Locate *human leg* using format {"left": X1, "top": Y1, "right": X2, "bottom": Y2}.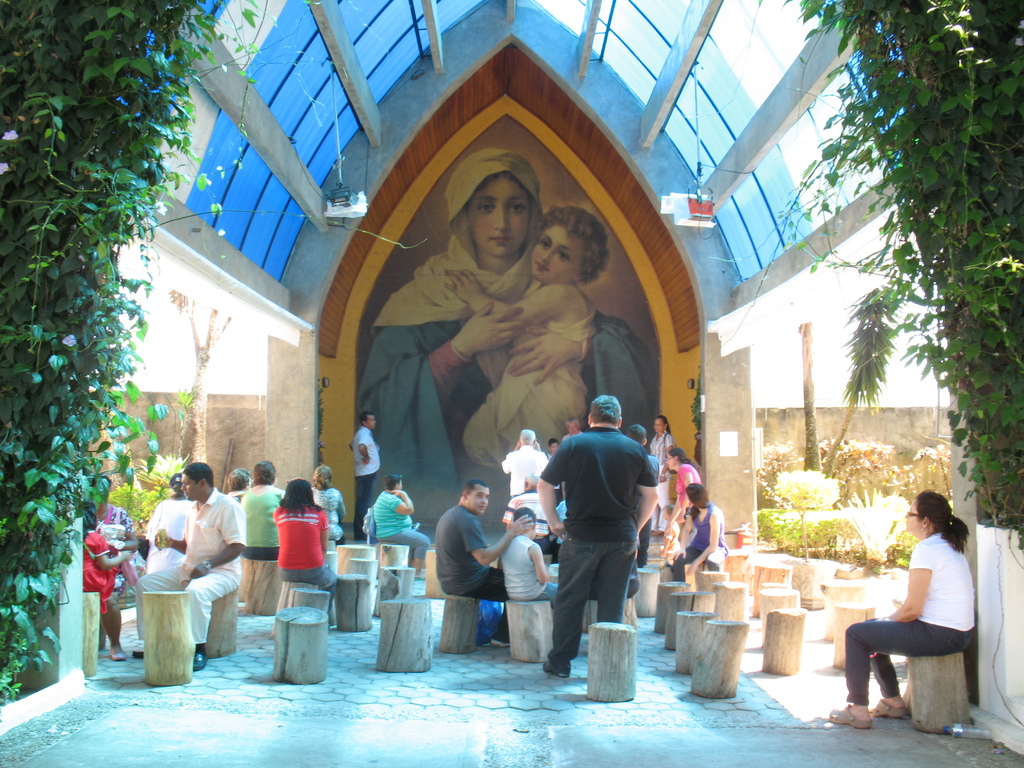
{"left": 544, "top": 541, "right": 599, "bottom": 675}.
